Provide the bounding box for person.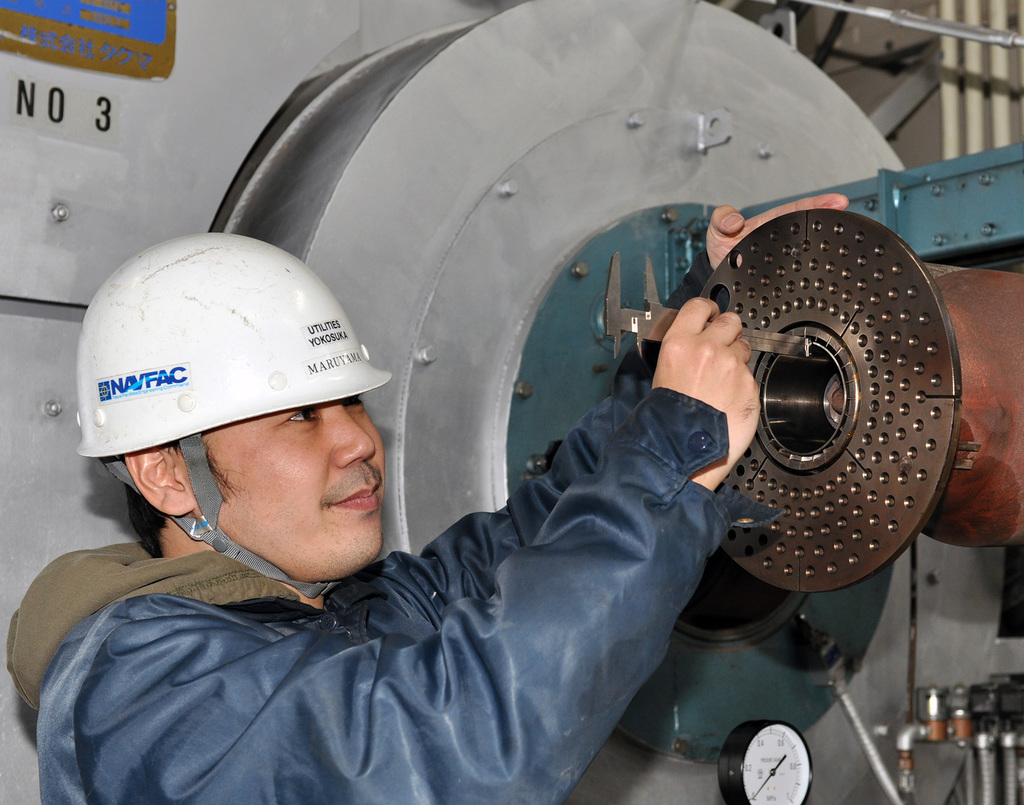
(x1=4, y1=190, x2=852, y2=804).
